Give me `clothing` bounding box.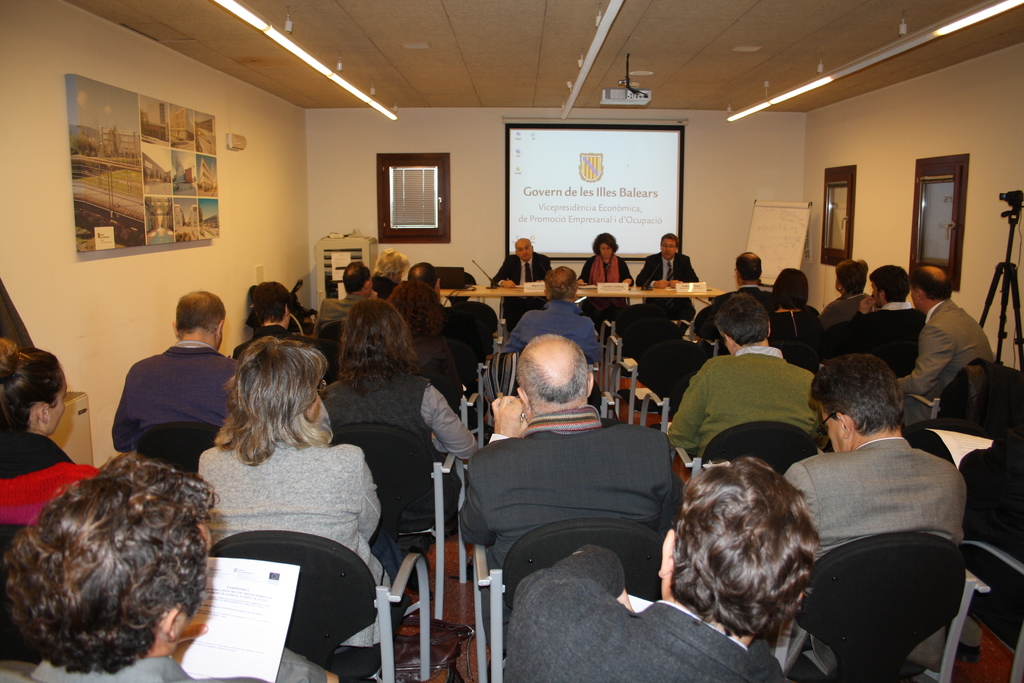
box(461, 409, 676, 574).
